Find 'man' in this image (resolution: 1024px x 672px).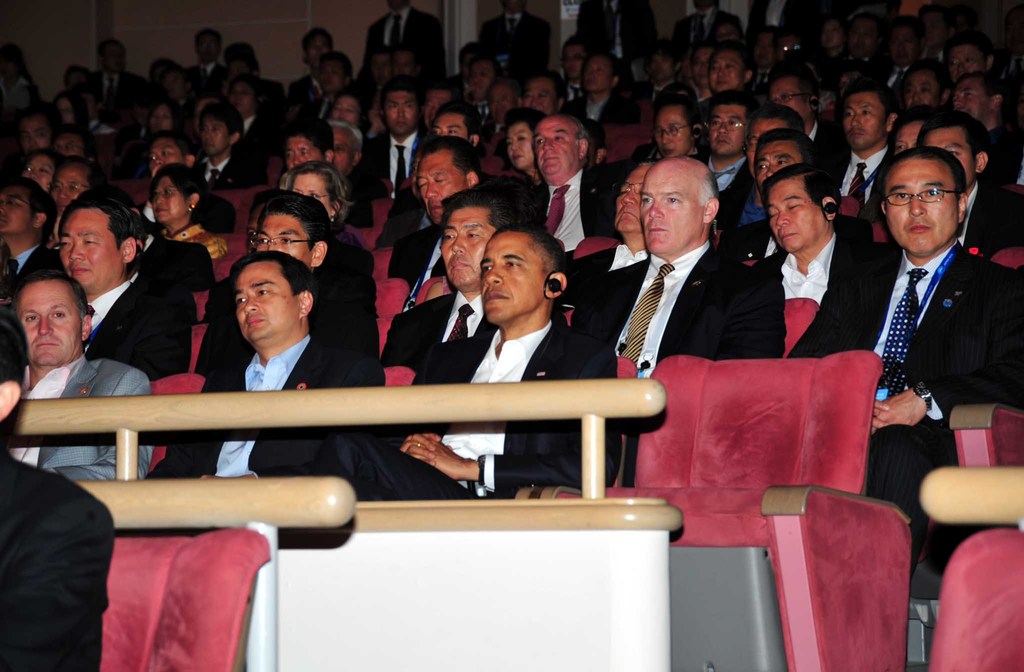
detection(282, 122, 335, 167).
